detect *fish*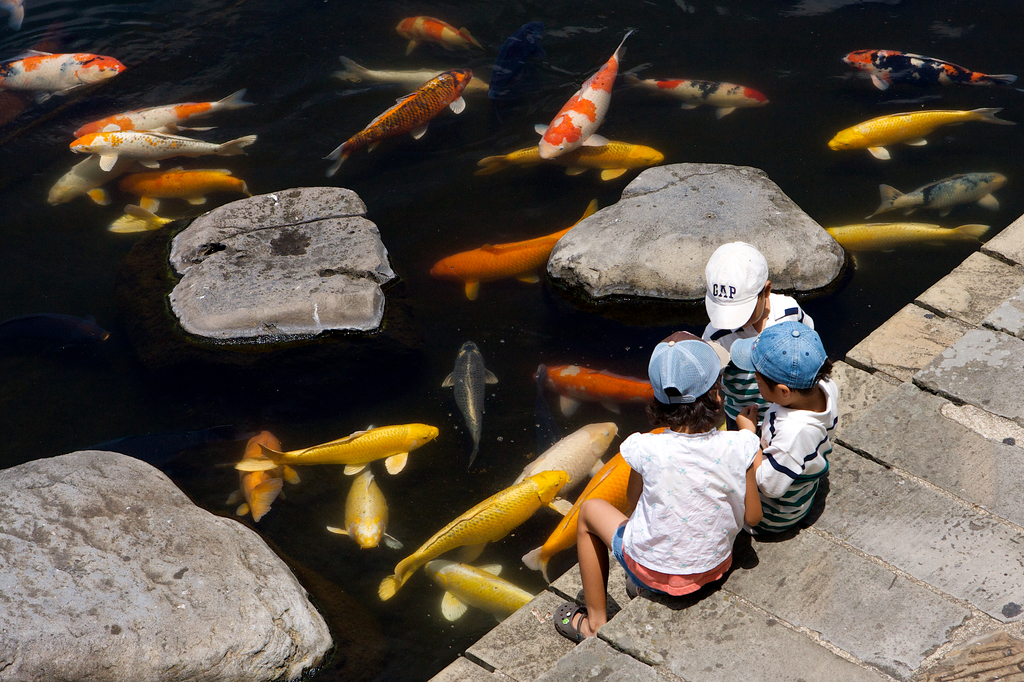
{"left": 524, "top": 420, "right": 673, "bottom": 580}
